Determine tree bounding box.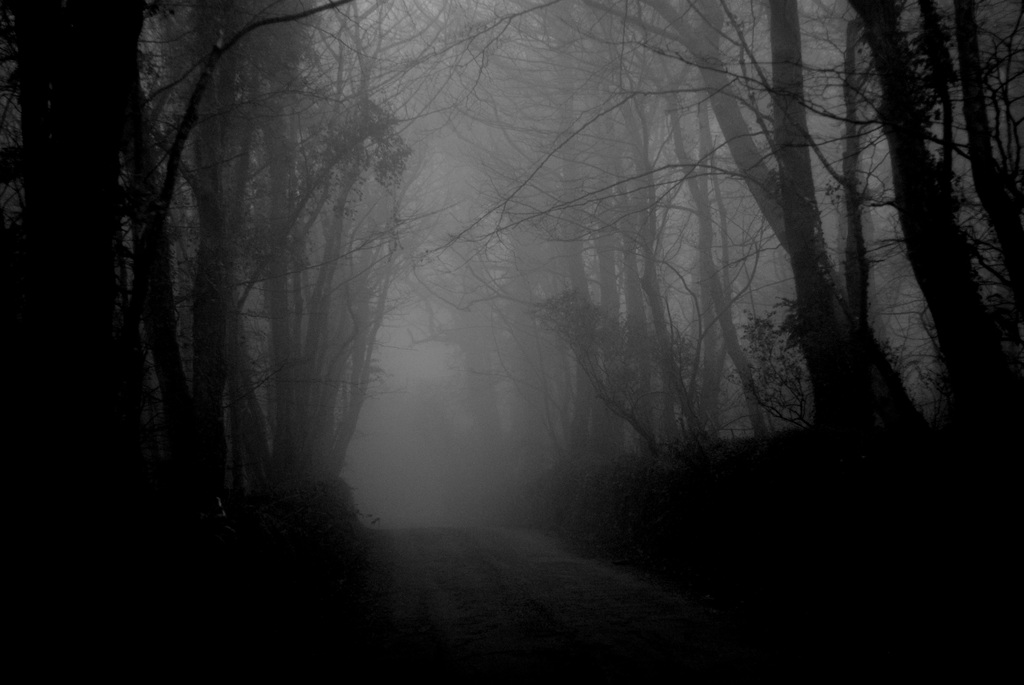
Determined: 530 283 695 452.
